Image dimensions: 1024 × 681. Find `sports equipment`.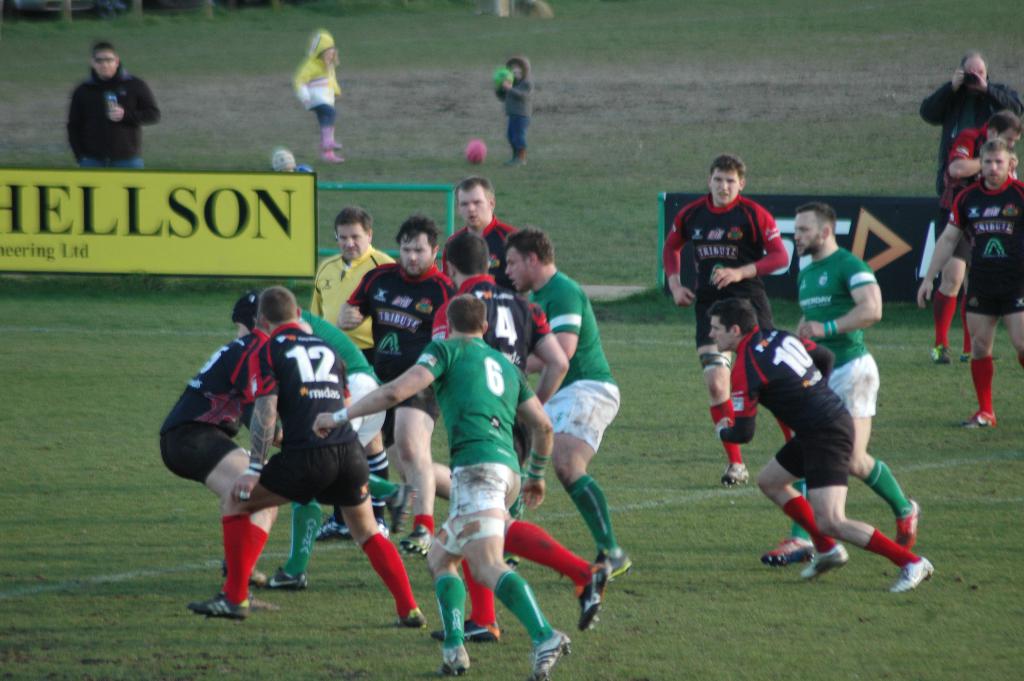
region(189, 595, 249, 620).
